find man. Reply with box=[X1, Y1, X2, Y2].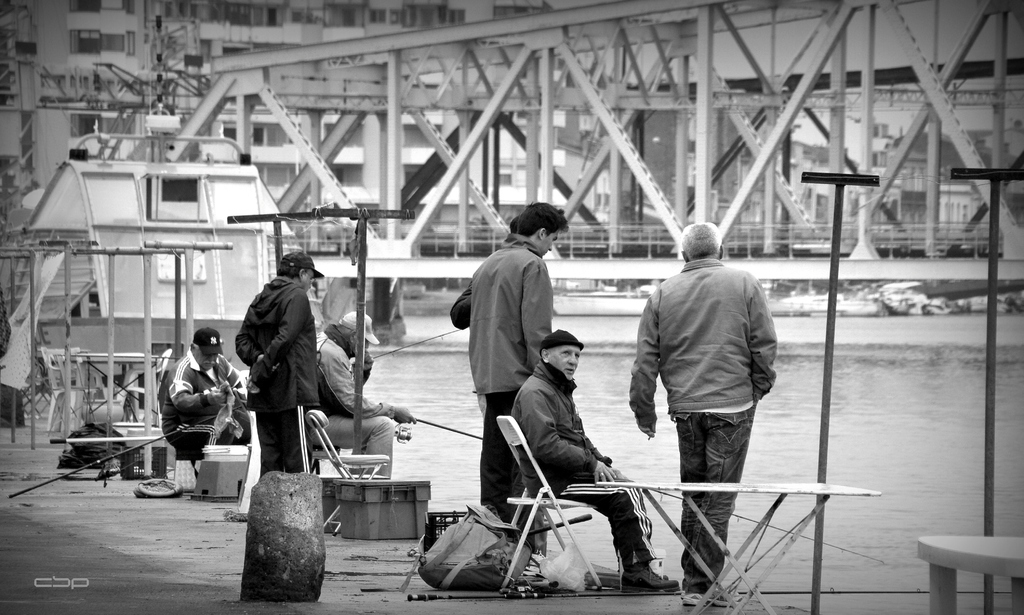
box=[627, 218, 776, 604].
